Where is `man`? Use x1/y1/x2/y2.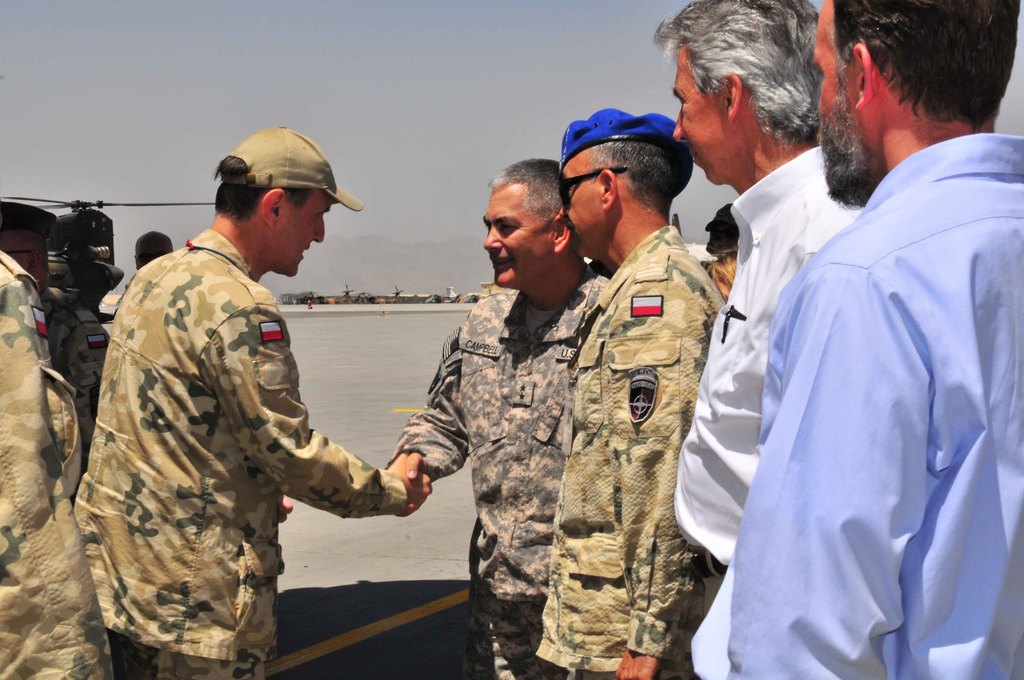
533/105/724/679.
